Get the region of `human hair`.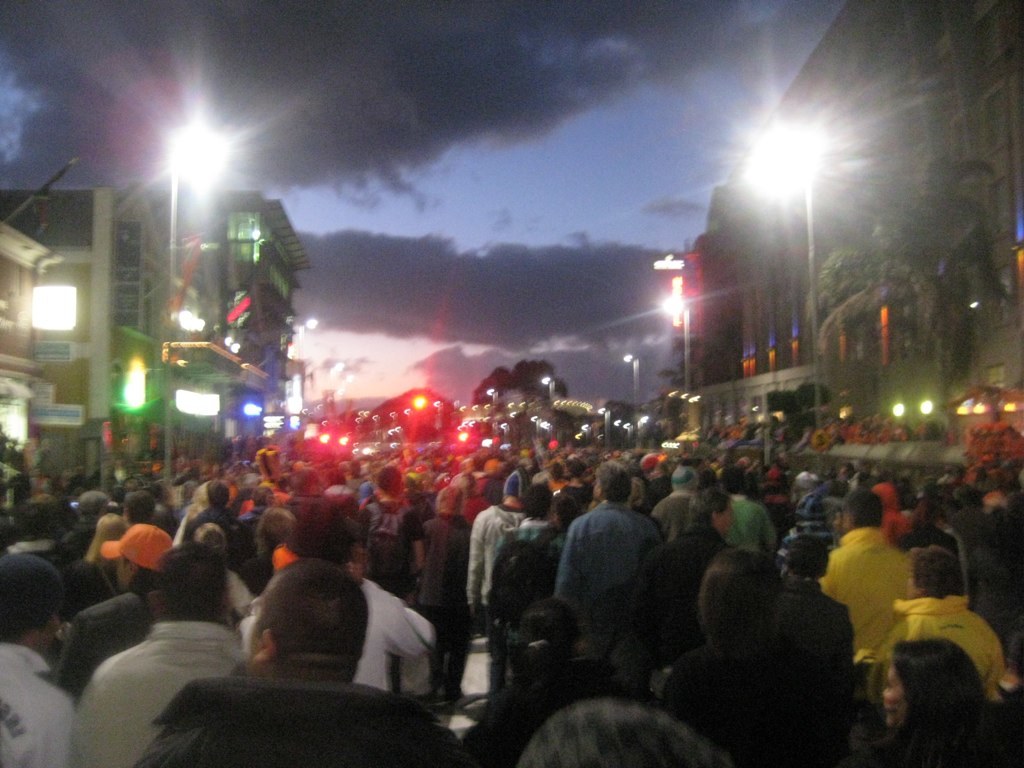
bbox=(192, 517, 224, 550).
